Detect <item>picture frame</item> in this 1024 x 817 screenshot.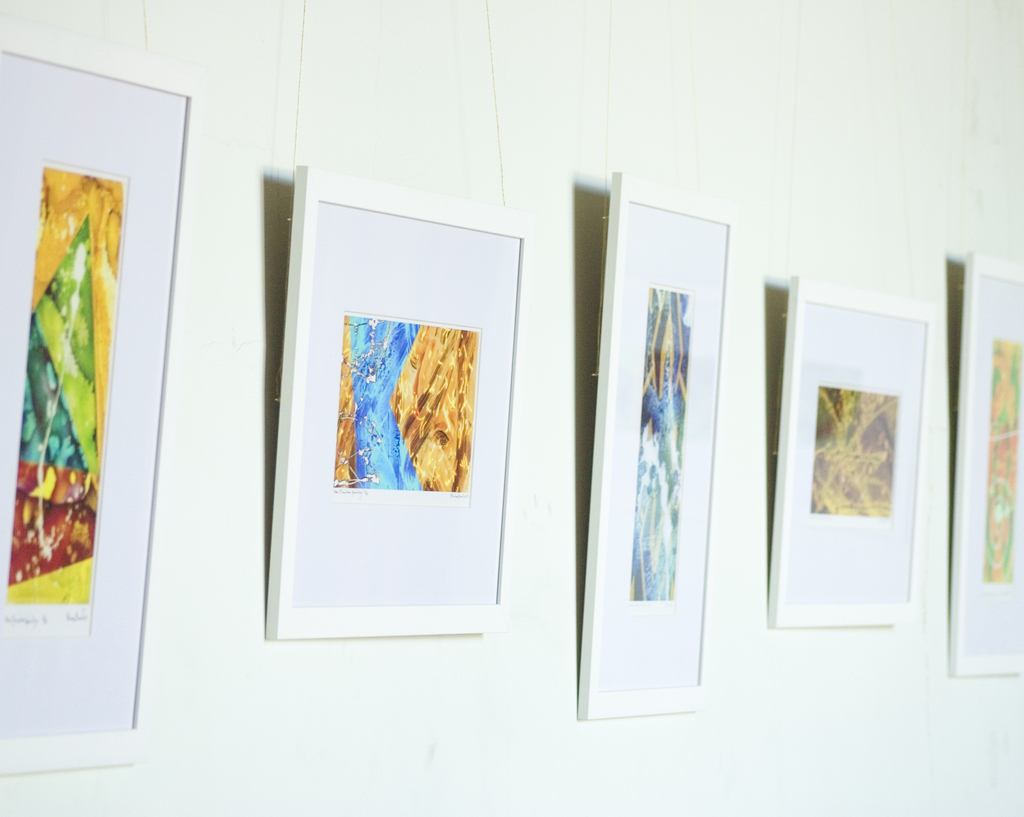
Detection: box(944, 247, 1021, 688).
